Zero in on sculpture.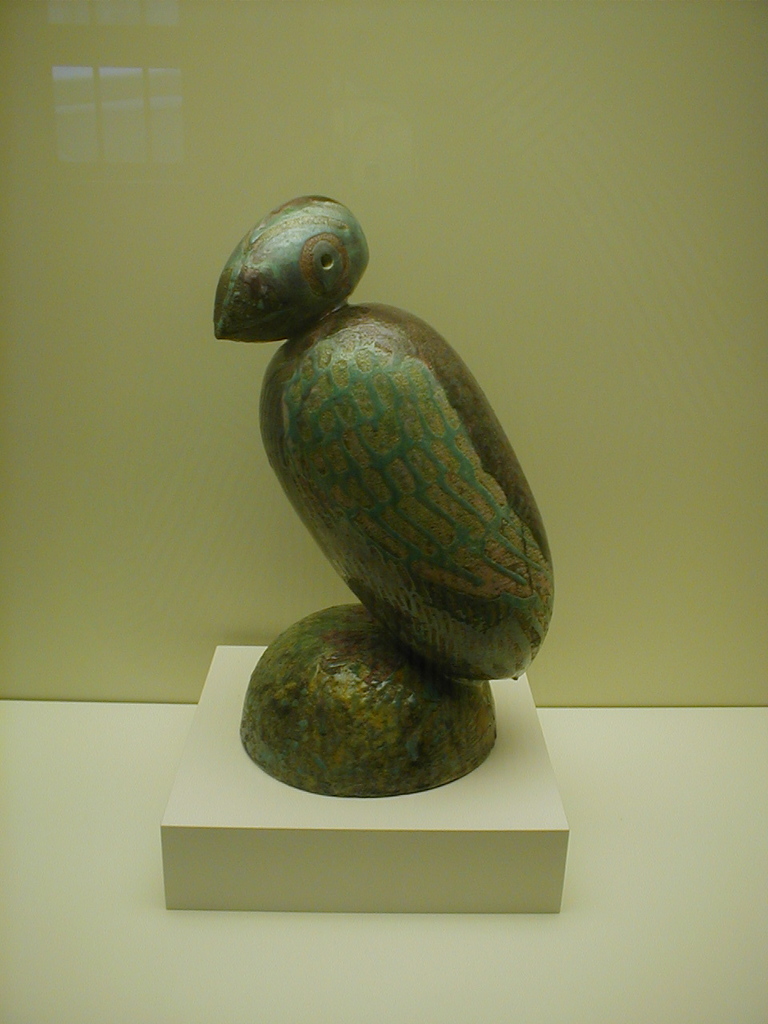
Zeroed in: 202/188/562/801.
